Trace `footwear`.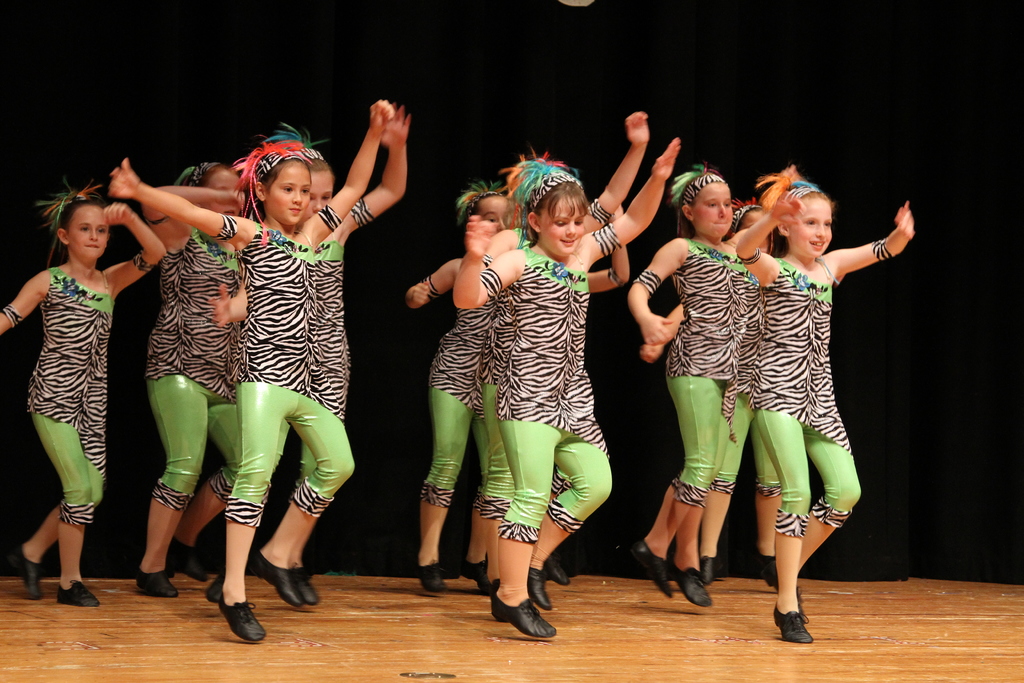
Traced to <box>289,568,320,608</box>.
